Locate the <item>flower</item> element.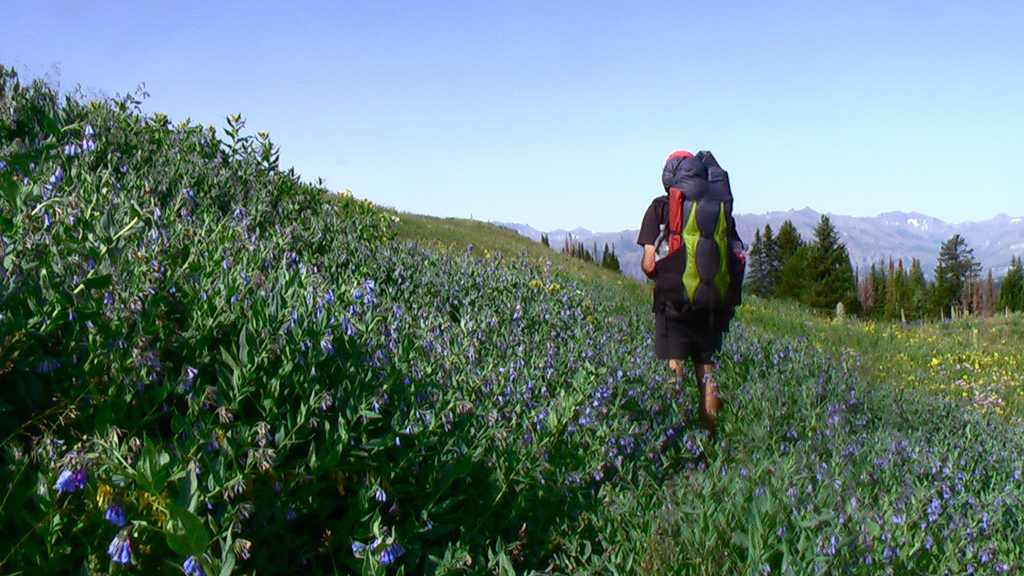
Element bbox: 638,356,657,371.
